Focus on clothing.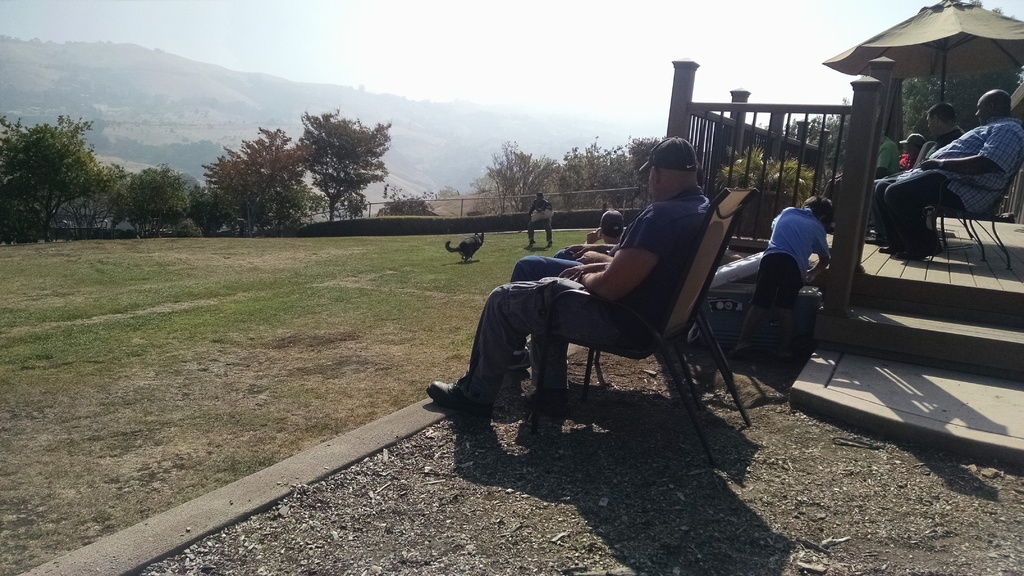
Focused at box=[451, 186, 721, 392].
